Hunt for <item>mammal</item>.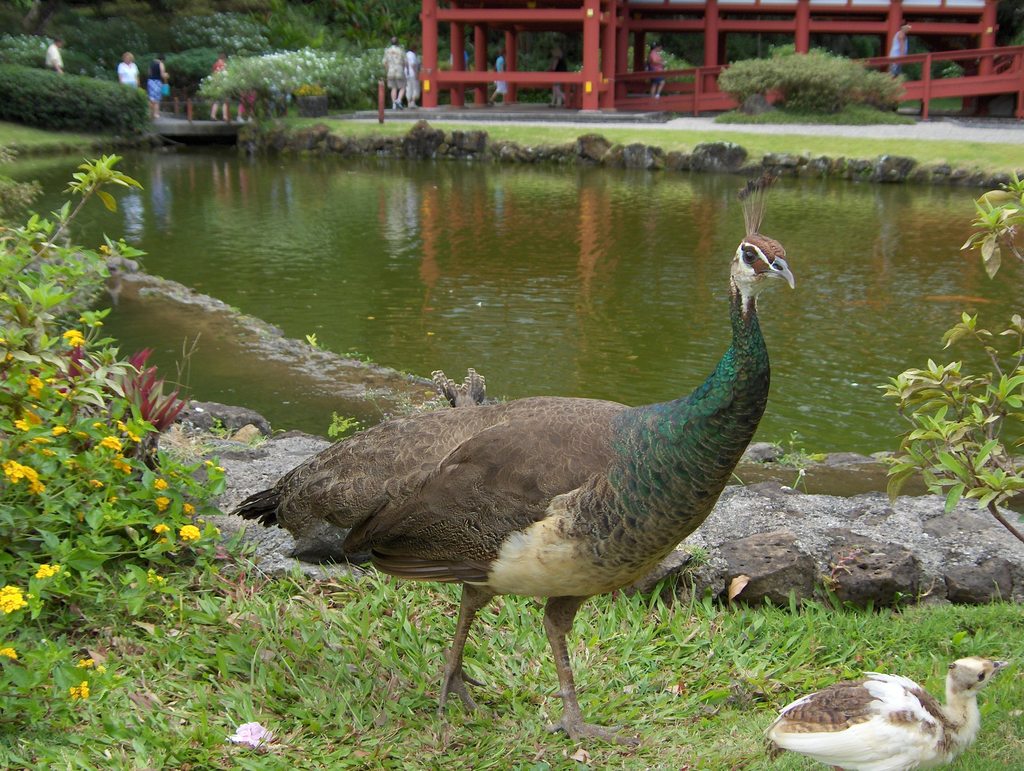
Hunted down at 552 47 568 110.
